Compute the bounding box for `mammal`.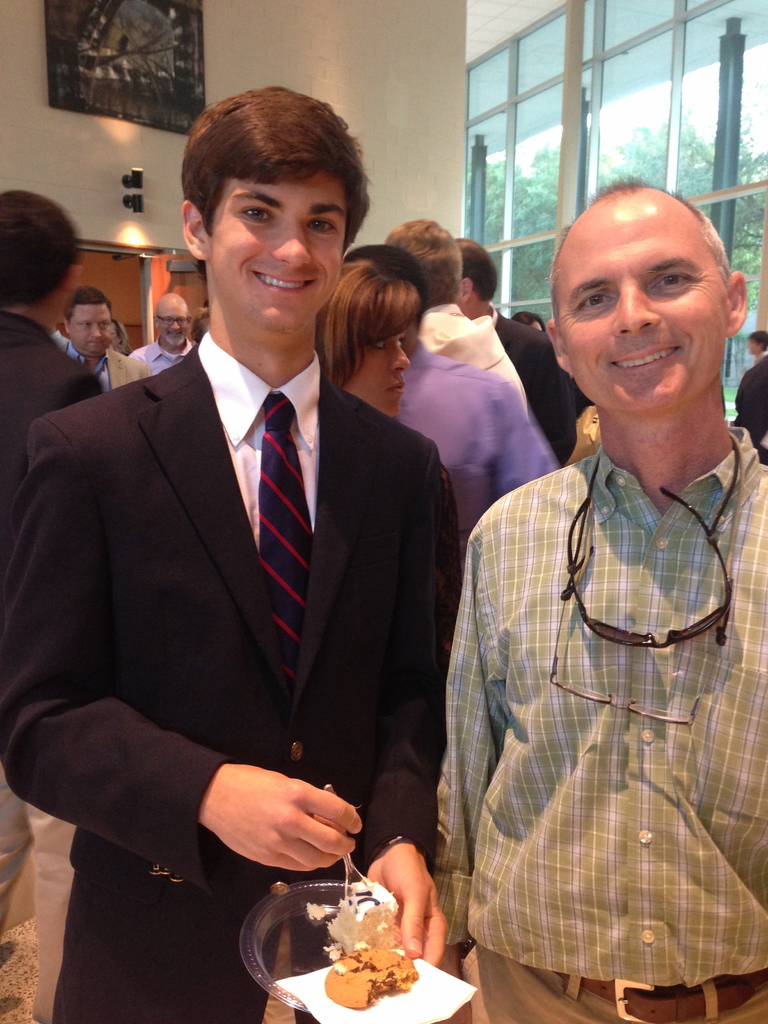
box(0, 191, 102, 933).
